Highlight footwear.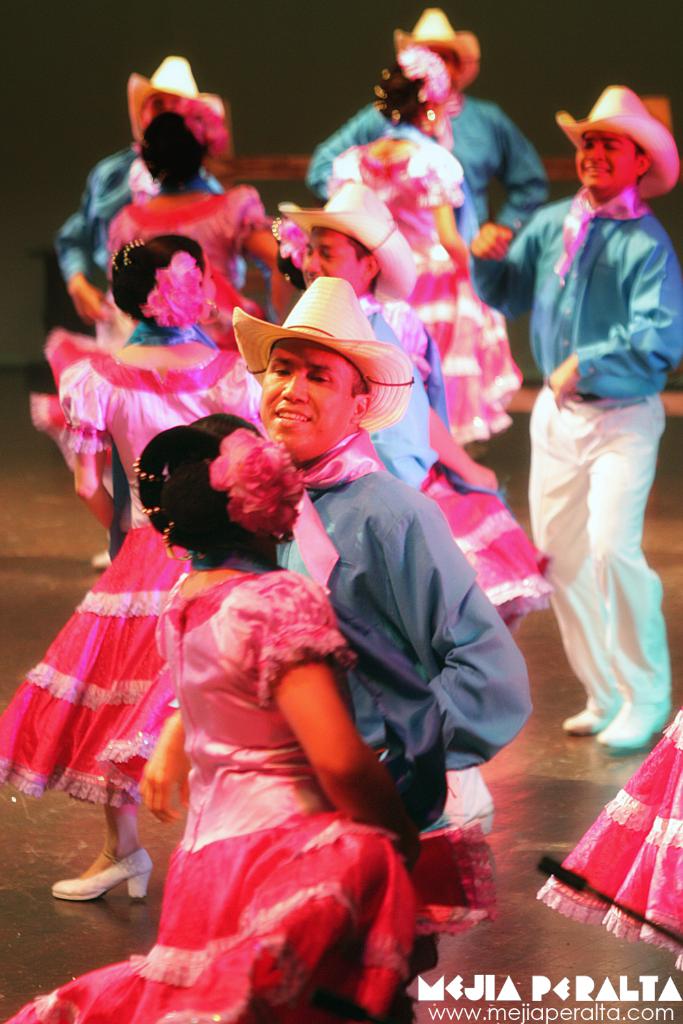
Highlighted region: bbox(598, 695, 674, 758).
